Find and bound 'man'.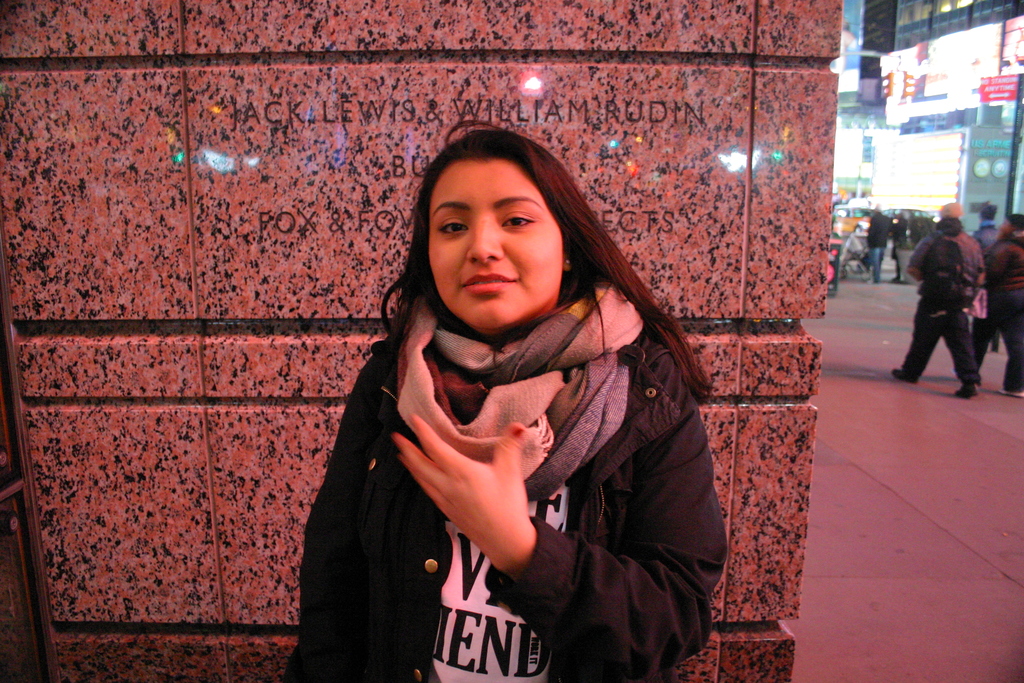
Bound: [898,214,911,284].
